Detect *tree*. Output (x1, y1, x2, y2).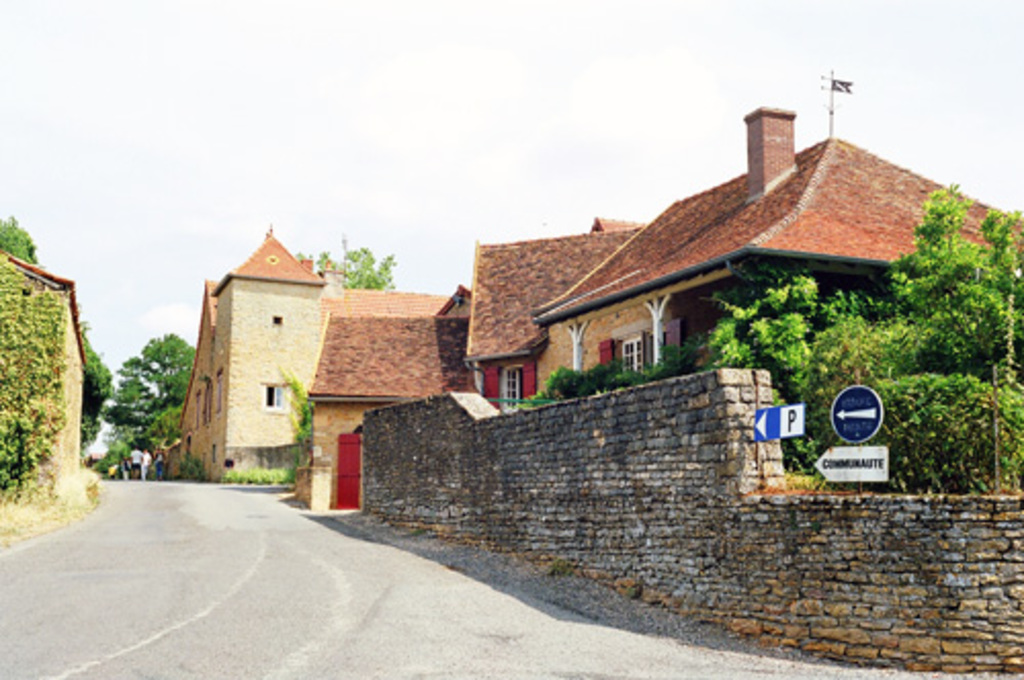
(0, 217, 41, 264).
